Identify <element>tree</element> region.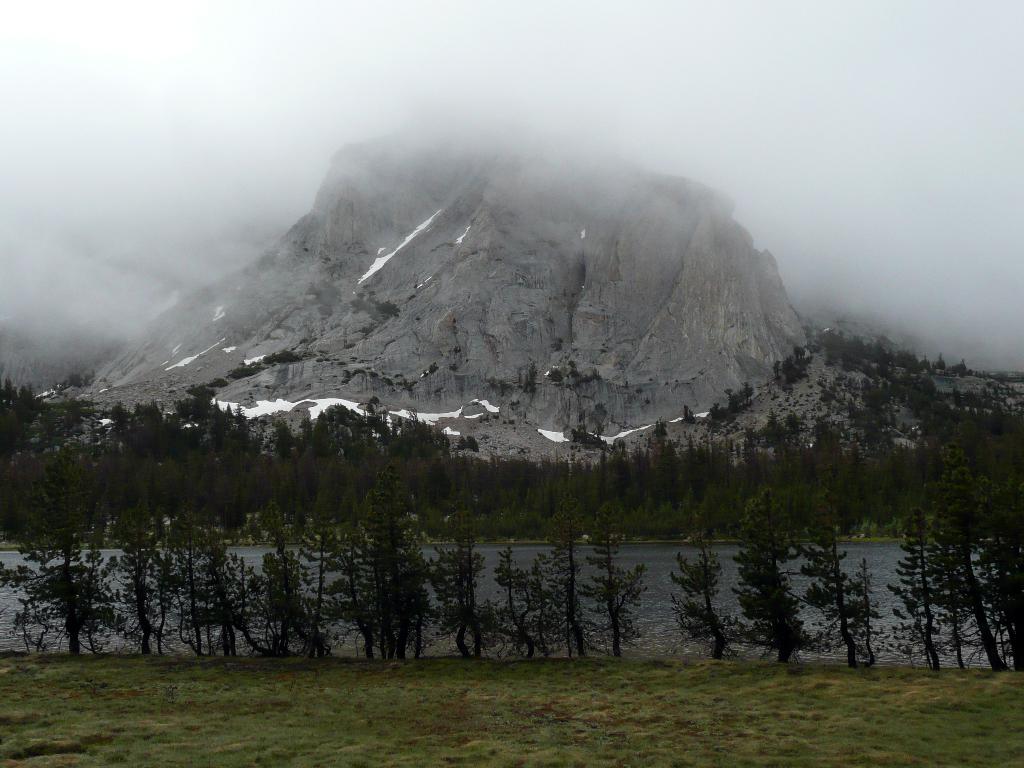
Region: detection(424, 459, 500, 662).
